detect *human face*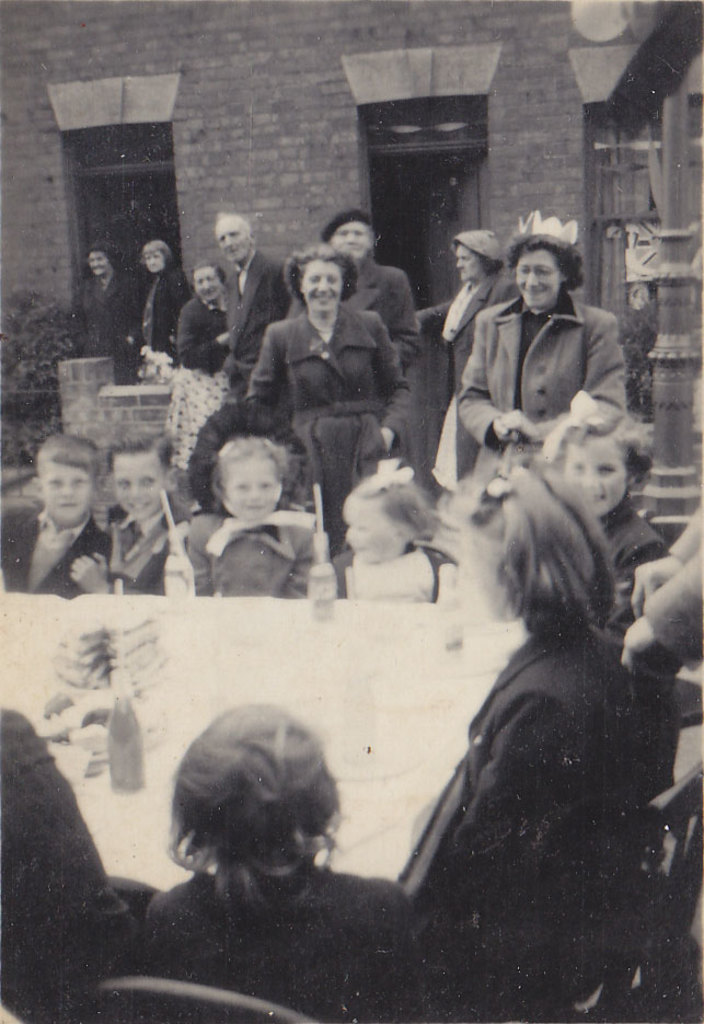
l=113, t=446, r=170, b=519
